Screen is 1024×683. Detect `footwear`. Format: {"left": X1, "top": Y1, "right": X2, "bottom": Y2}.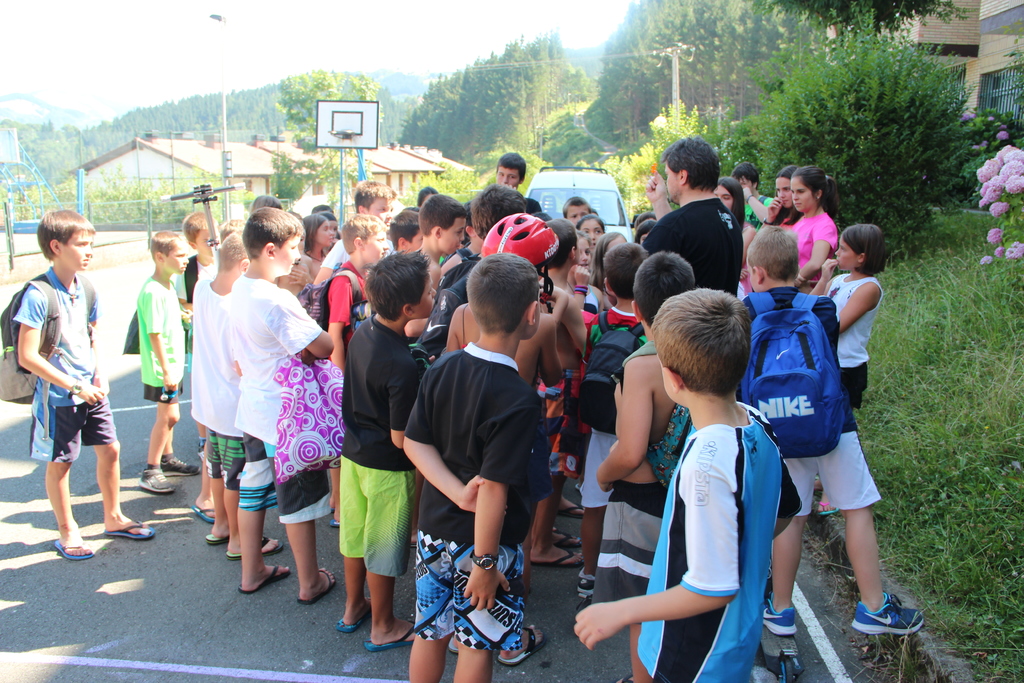
{"left": 335, "top": 597, "right": 372, "bottom": 630}.
